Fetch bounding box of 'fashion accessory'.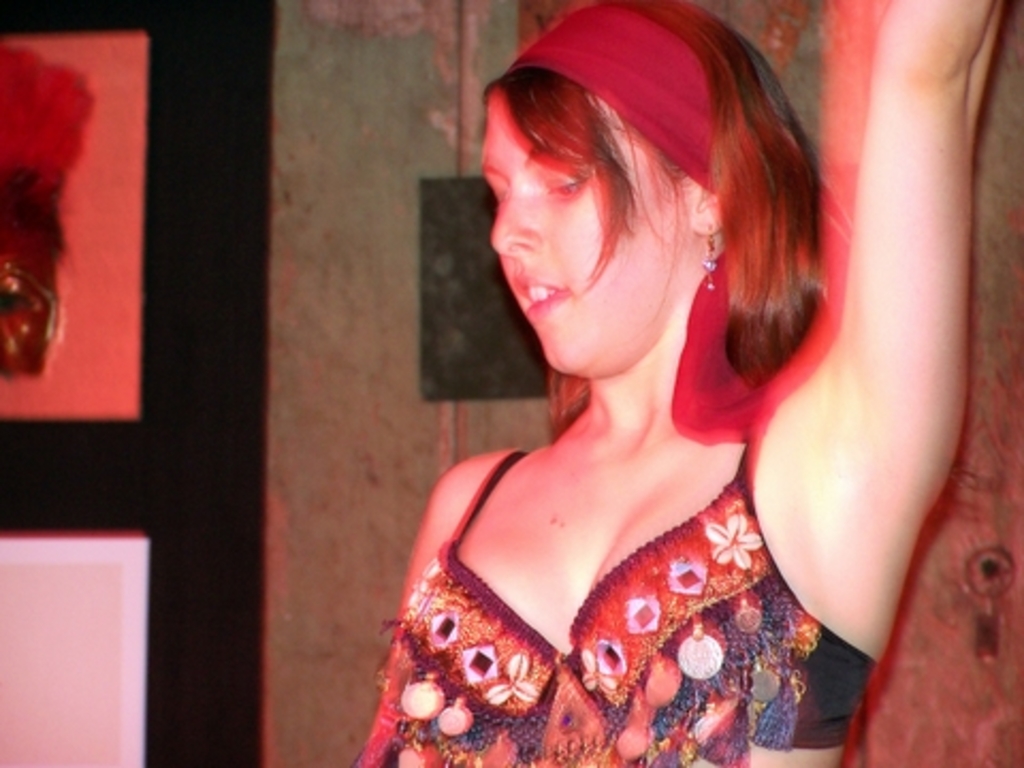
Bbox: {"x1": 702, "y1": 222, "x2": 717, "y2": 284}.
